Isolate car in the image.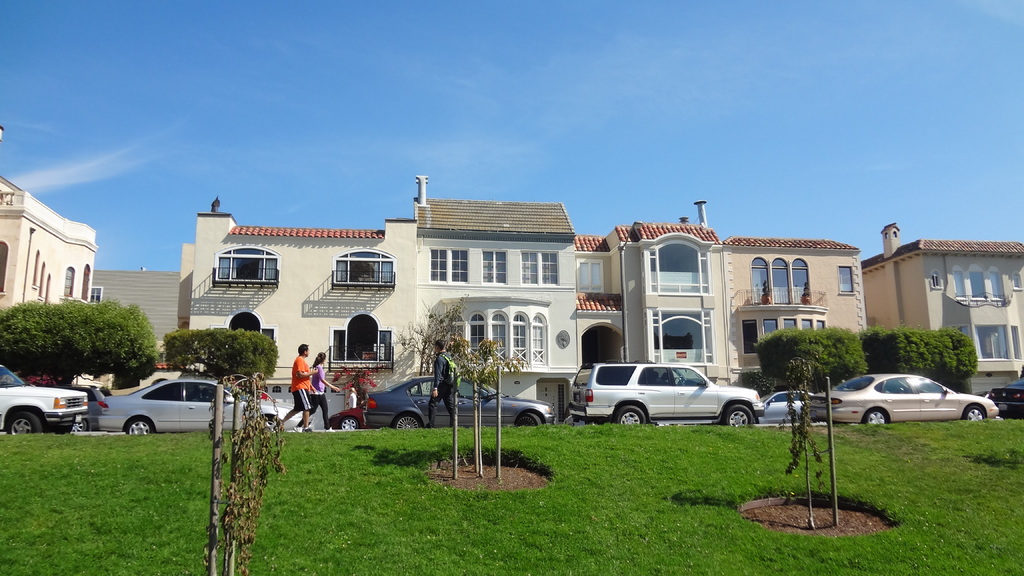
Isolated region: (left=334, top=412, right=358, bottom=426).
